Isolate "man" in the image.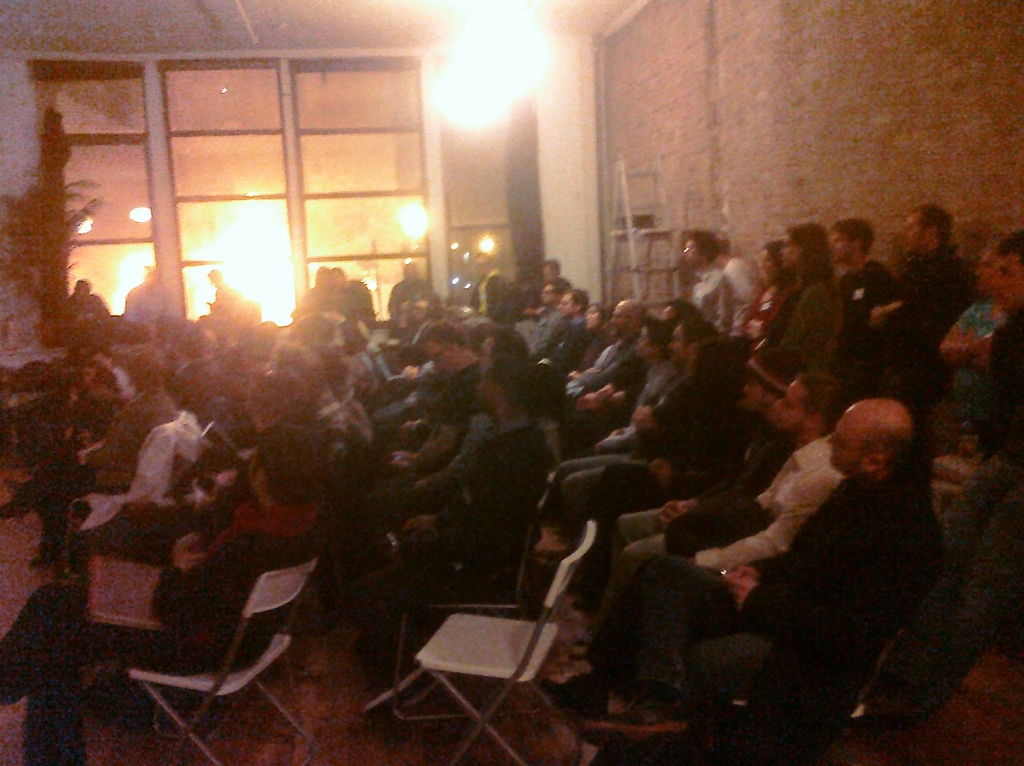
Isolated region: 344:320:498:491.
